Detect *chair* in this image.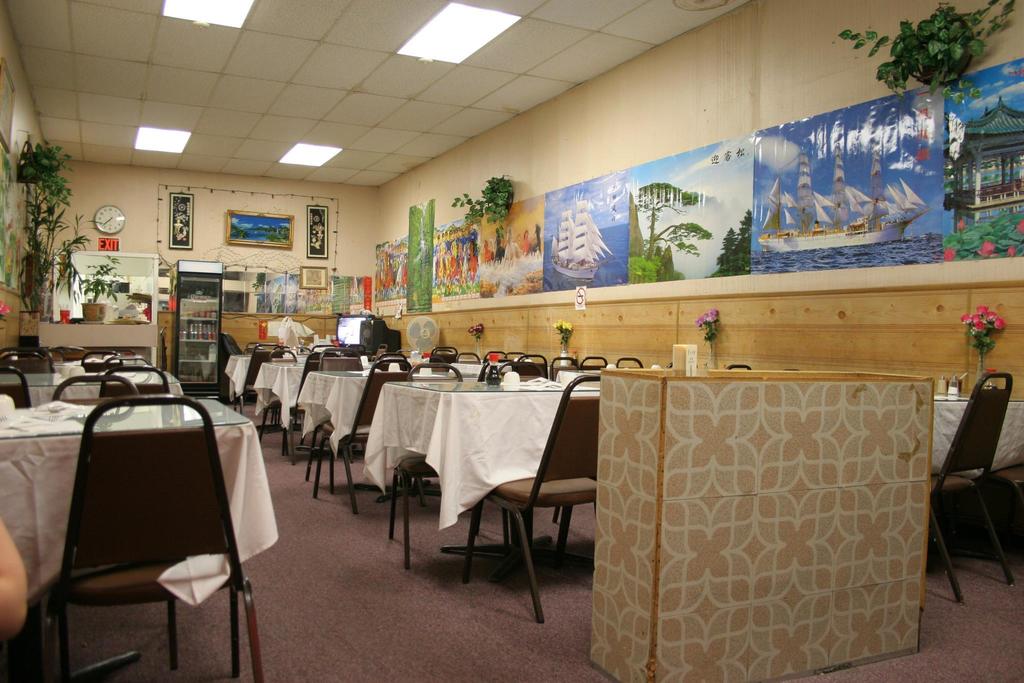
Detection: pyautogui.locateOnScreen(99, 350, 152, 367).
